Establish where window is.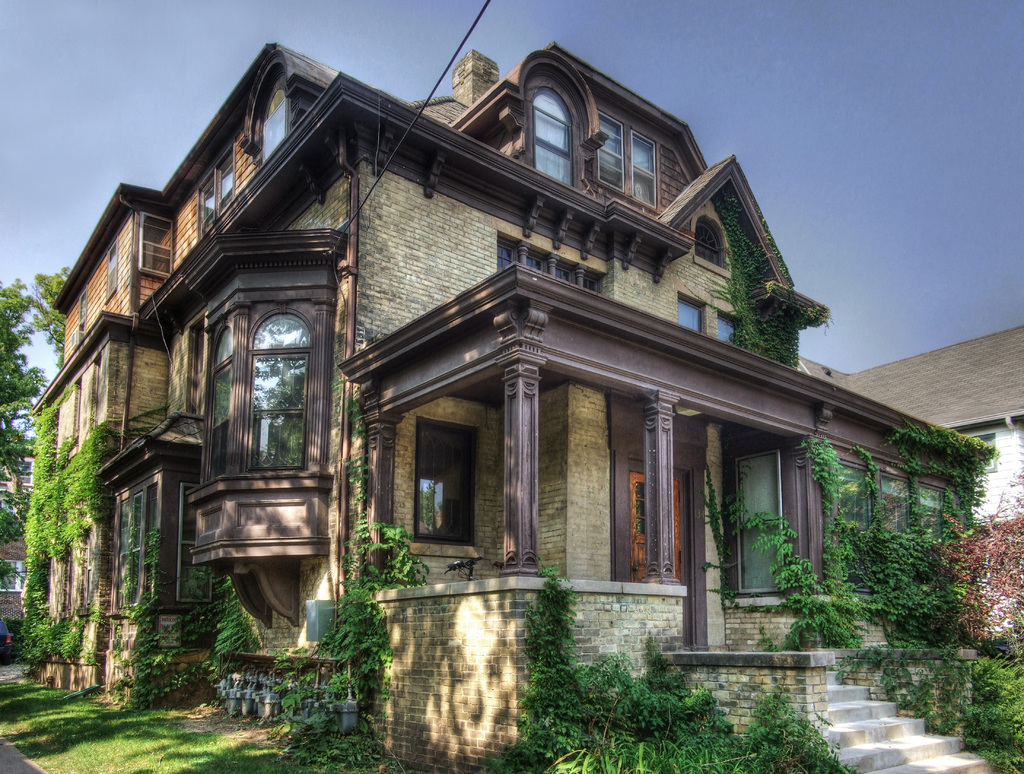
Established at bbox=(630, 128, 657, 212).
